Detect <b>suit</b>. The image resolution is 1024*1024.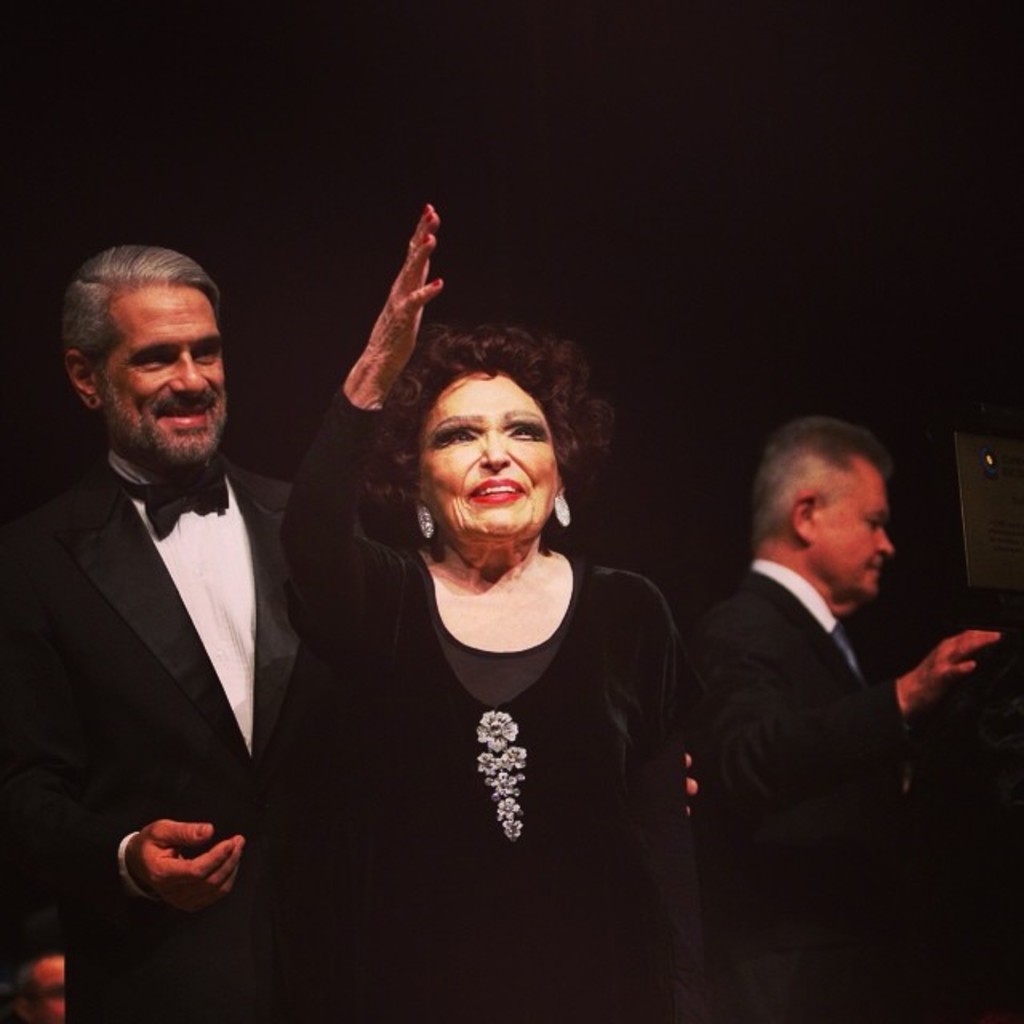
[x1=45, y1=315, x2=323, y2=994].
